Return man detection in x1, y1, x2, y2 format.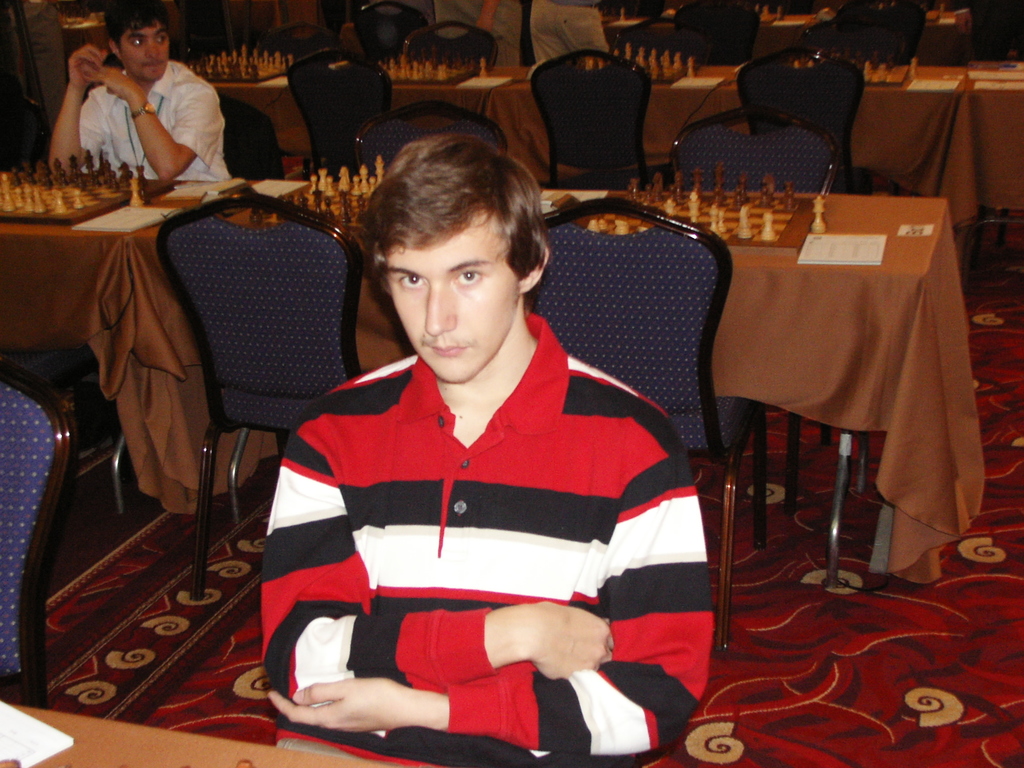
261, 113, 689, 751.
